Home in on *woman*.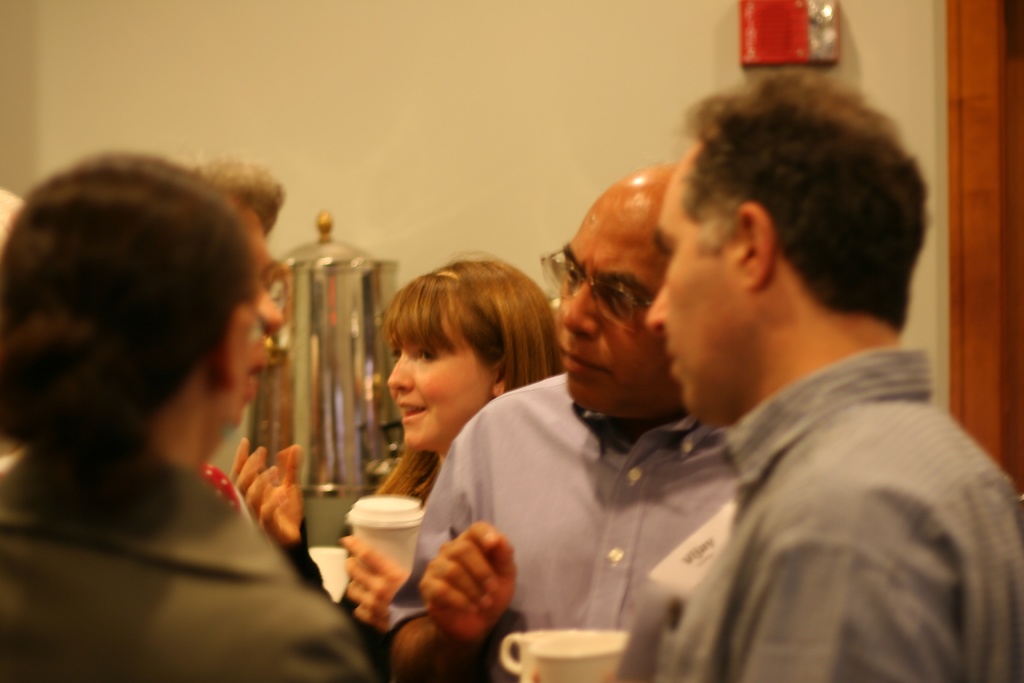
Homed in at rect(230, 253, 566, 652).
